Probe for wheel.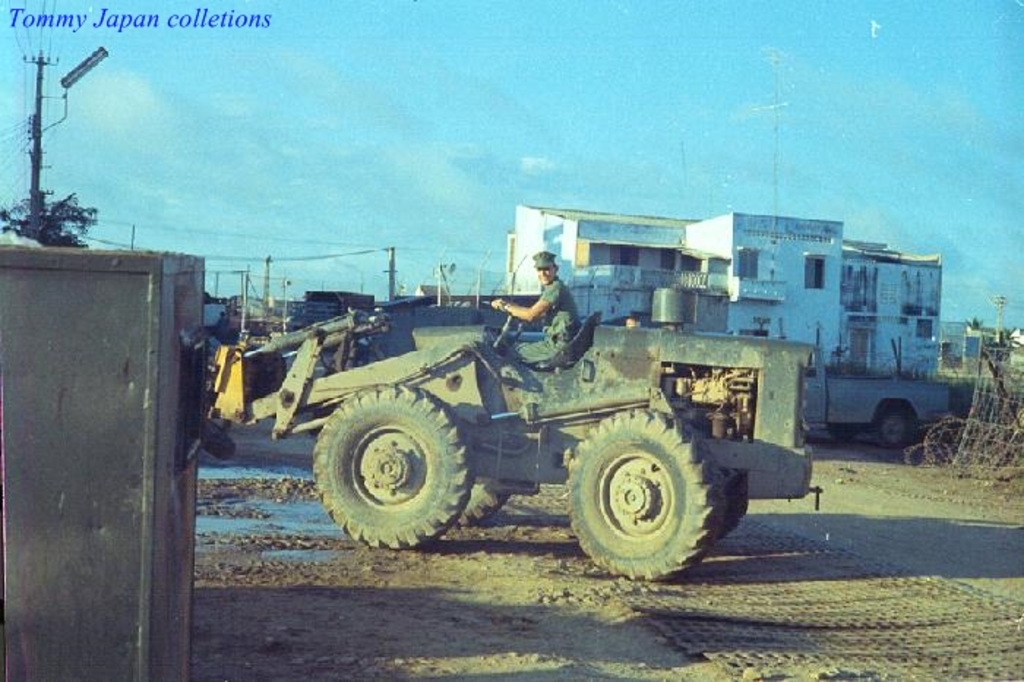
Probe result: (x1=872, y1=405, x2=922, y2=452).
